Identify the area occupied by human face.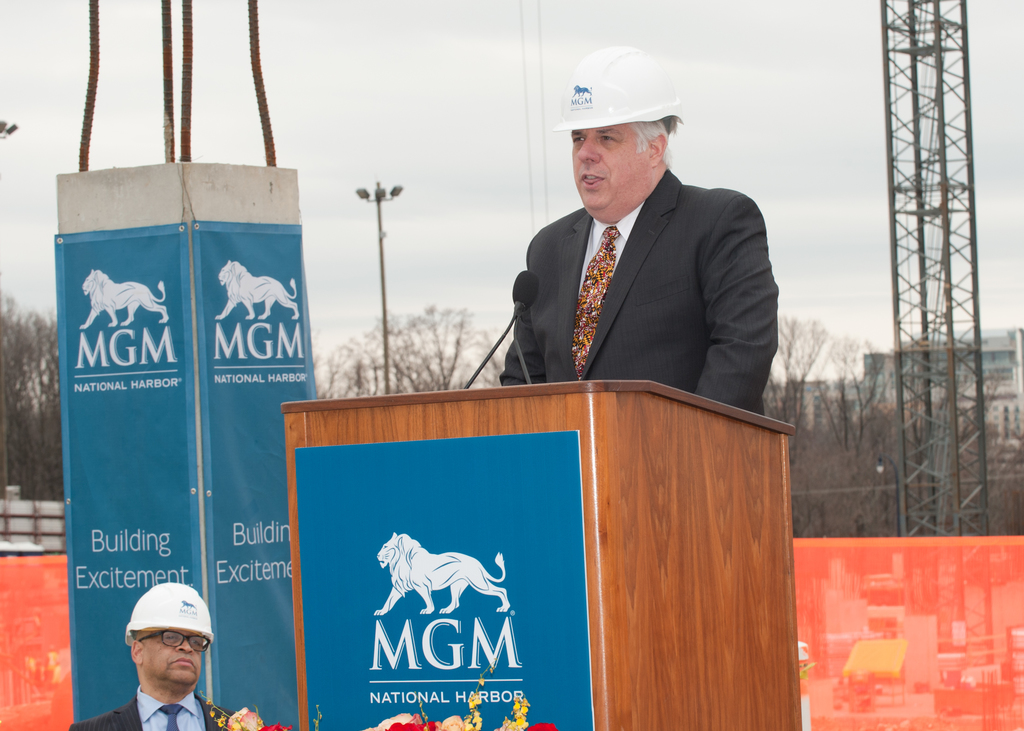
Area: detection(571, 122, 653, 218).
